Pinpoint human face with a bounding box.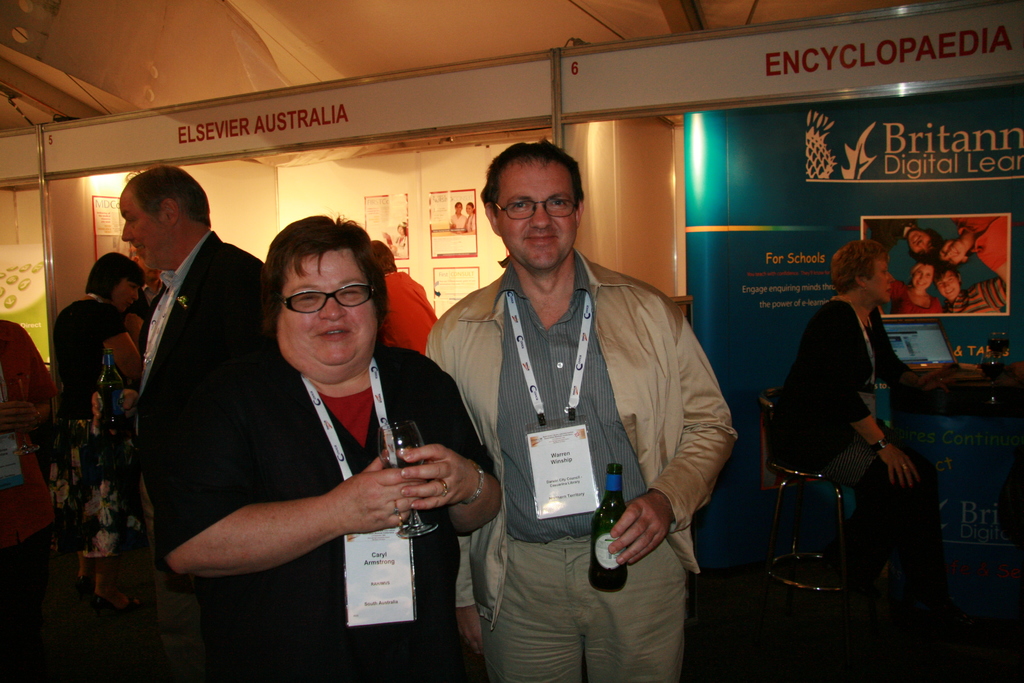
select_region(910, 266, 931, 293).
